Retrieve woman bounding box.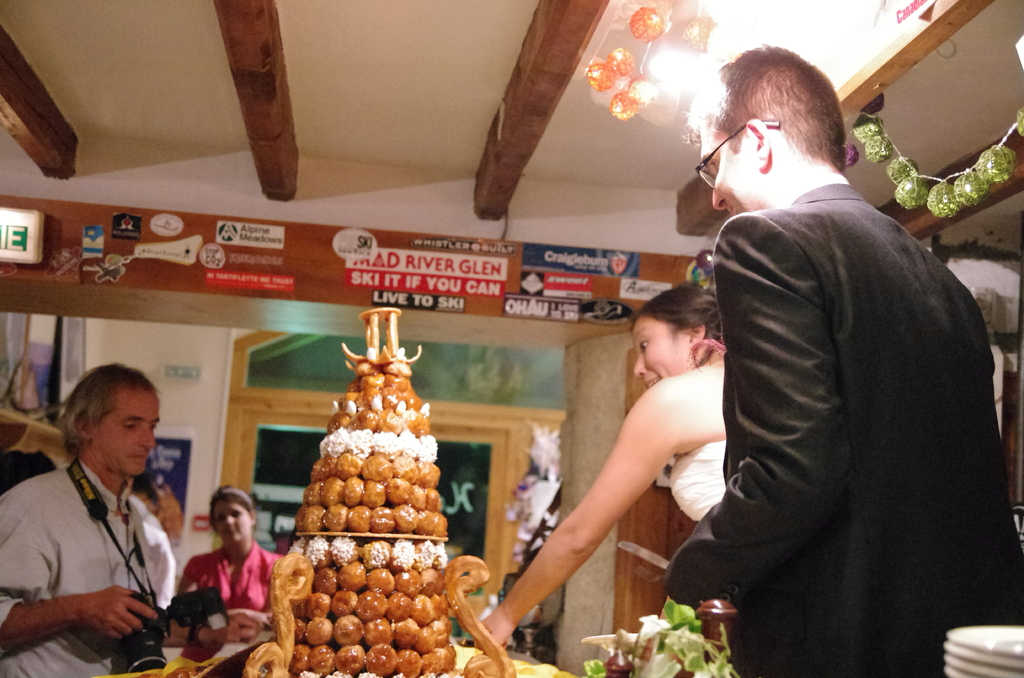
Bounding box: <region>173, 486, 298, 662</region>.
